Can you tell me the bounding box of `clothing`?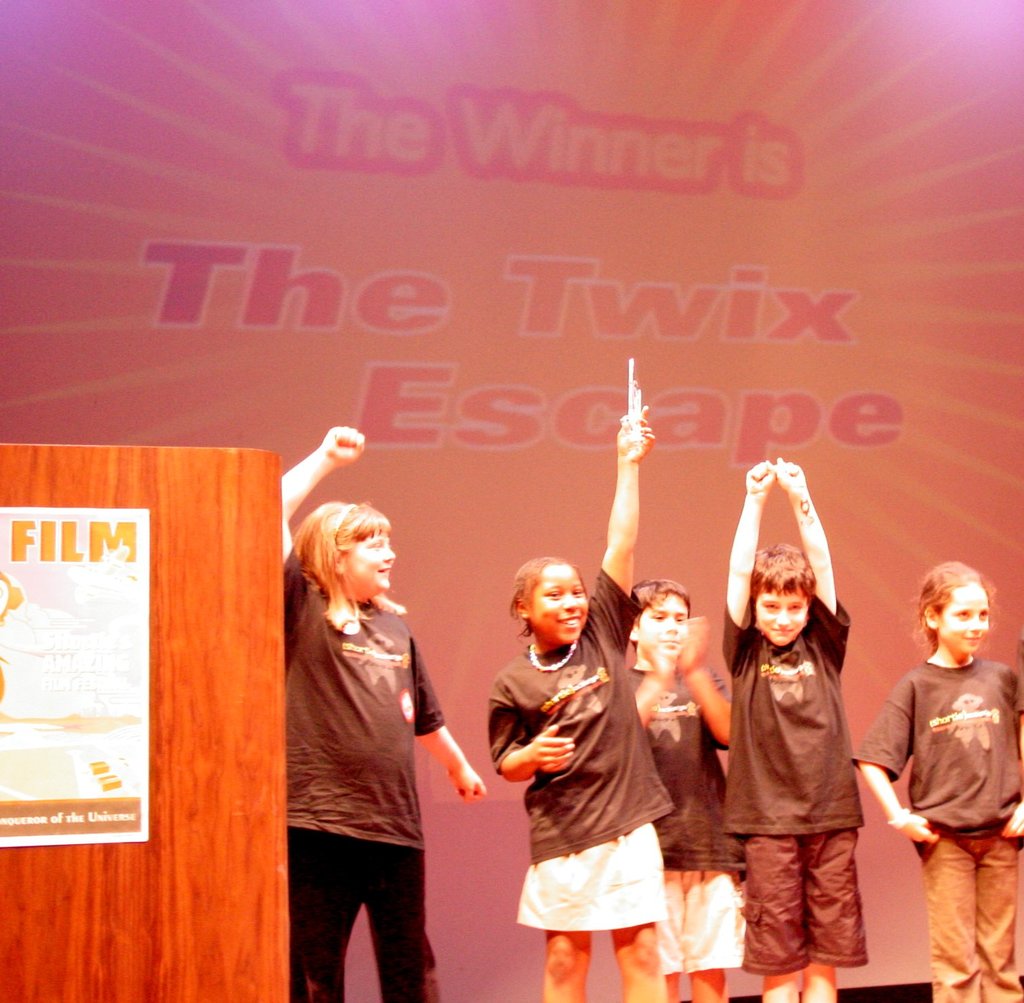
x1=619, y1=664, x2=757, y2=965.
